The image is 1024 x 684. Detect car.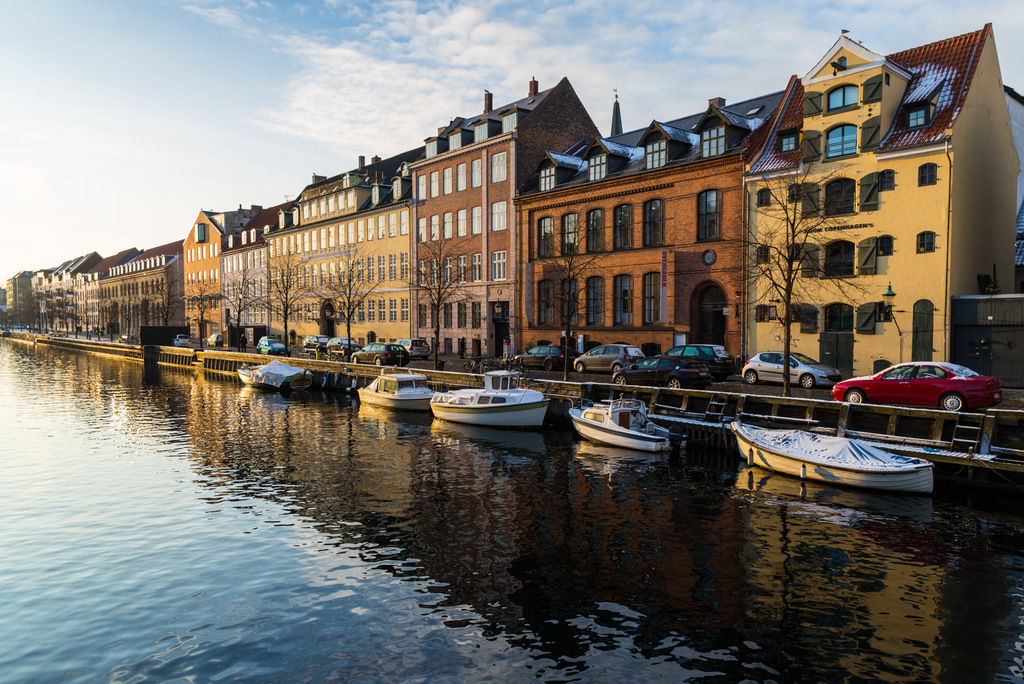
Detection: (x1=256, y1=334, x2=291, y2=354).
